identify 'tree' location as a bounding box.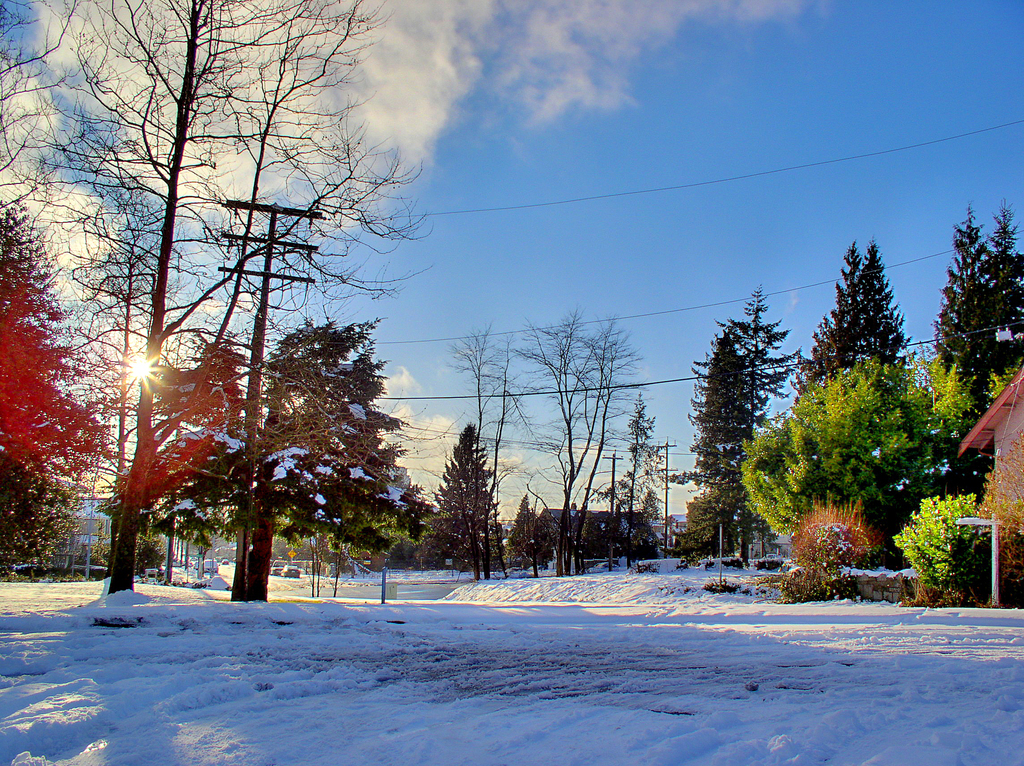
[x1=785, y1=239, x2=929, y2=427].
